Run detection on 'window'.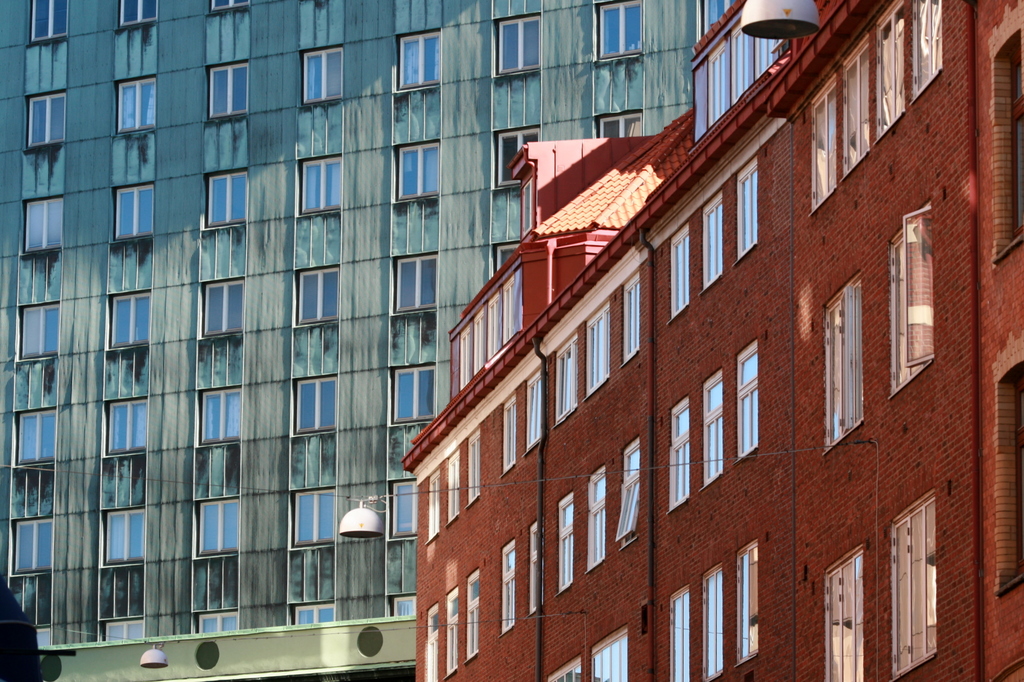
Result: [393,255,439,311].
